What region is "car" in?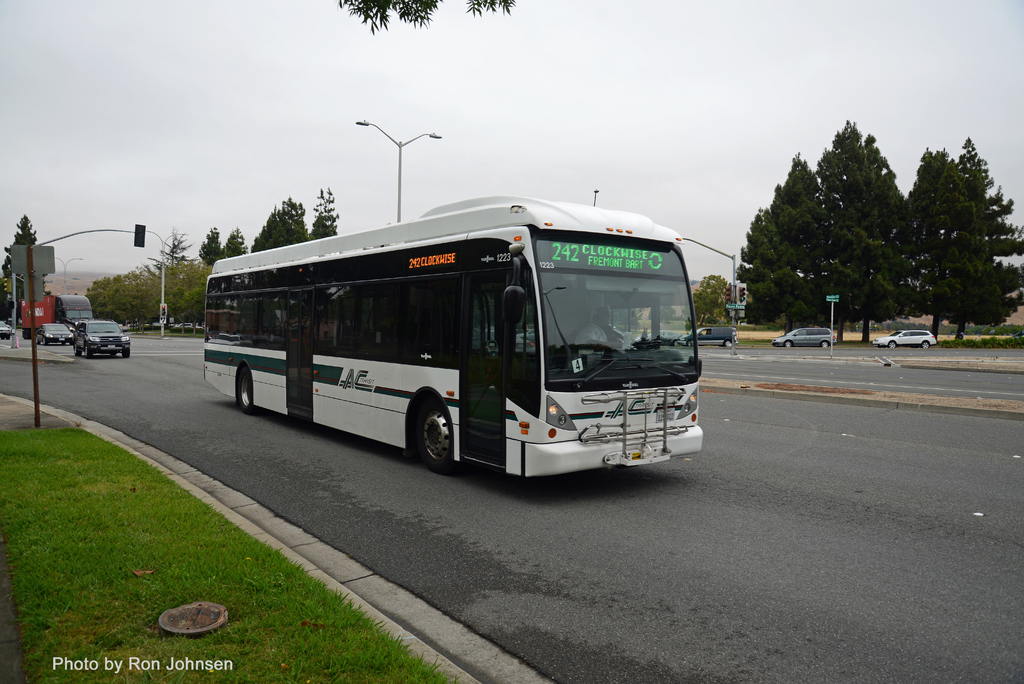
[68, 320, 130, 359].
